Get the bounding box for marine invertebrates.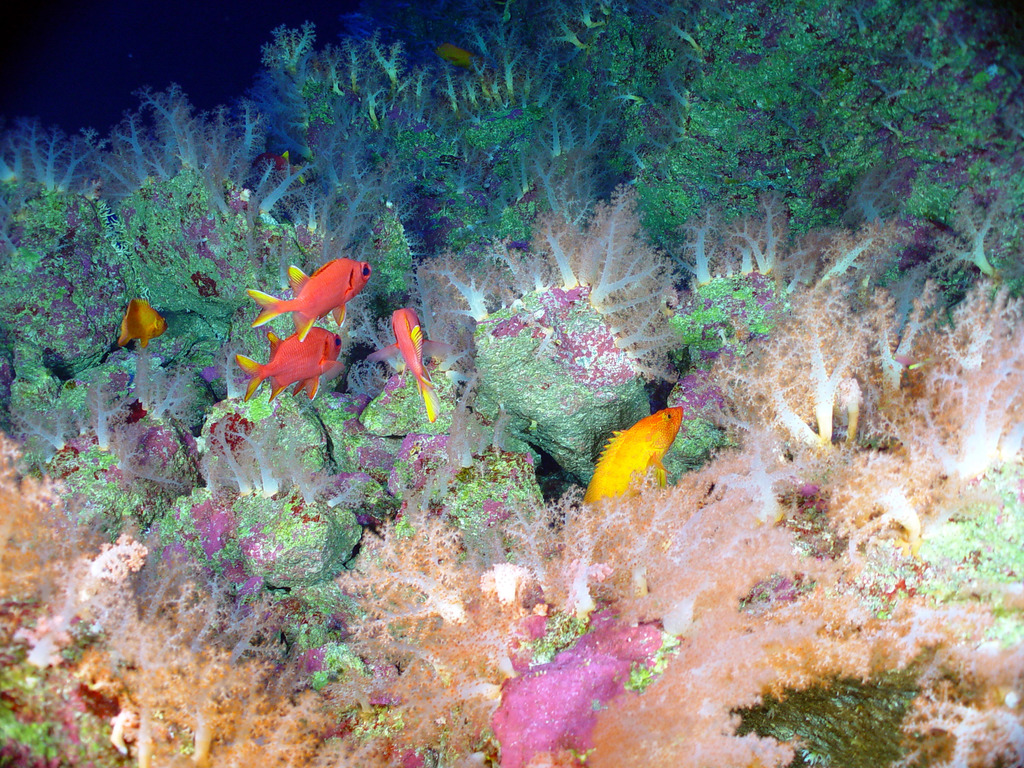
[250,259,372,344].
